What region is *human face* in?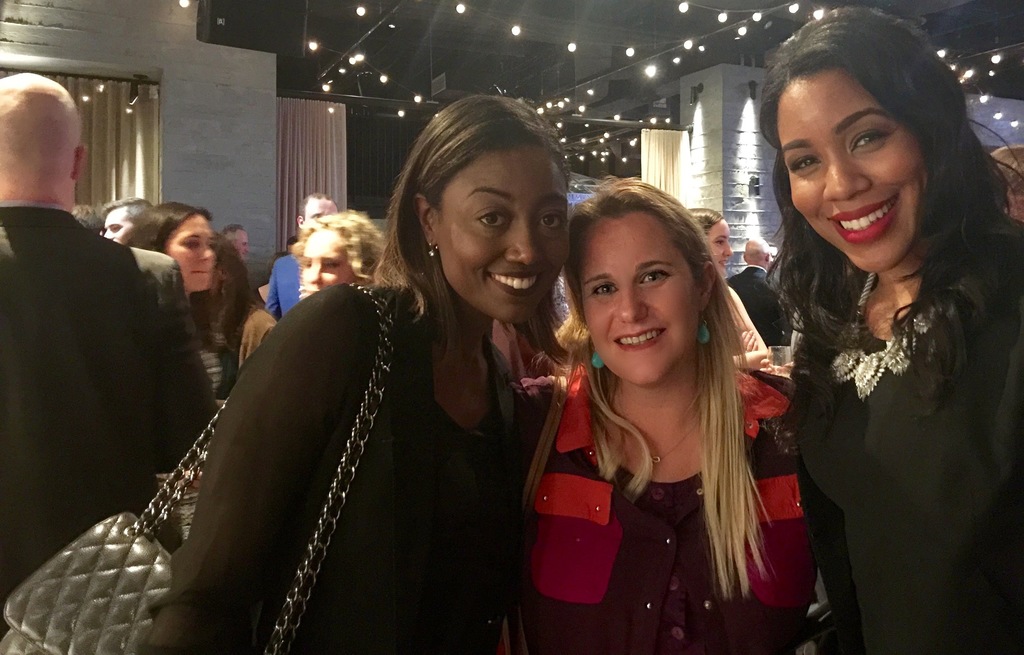
(232, 230, 250, 259).
